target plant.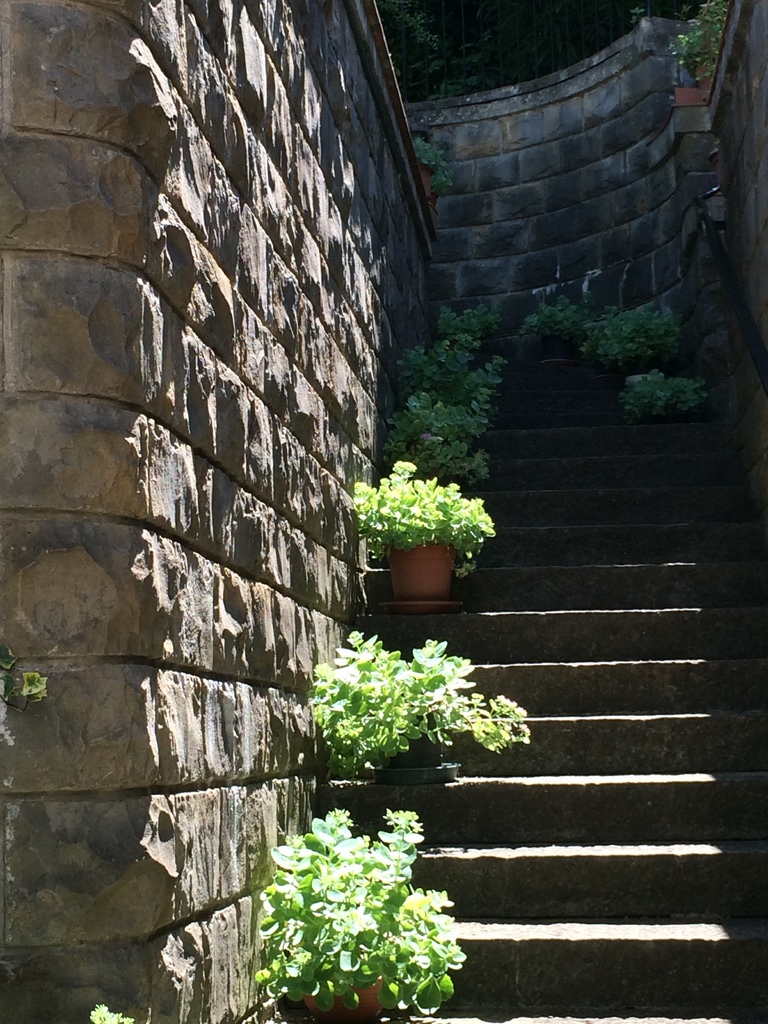
Target region: region(520, 284, 580, 346).
